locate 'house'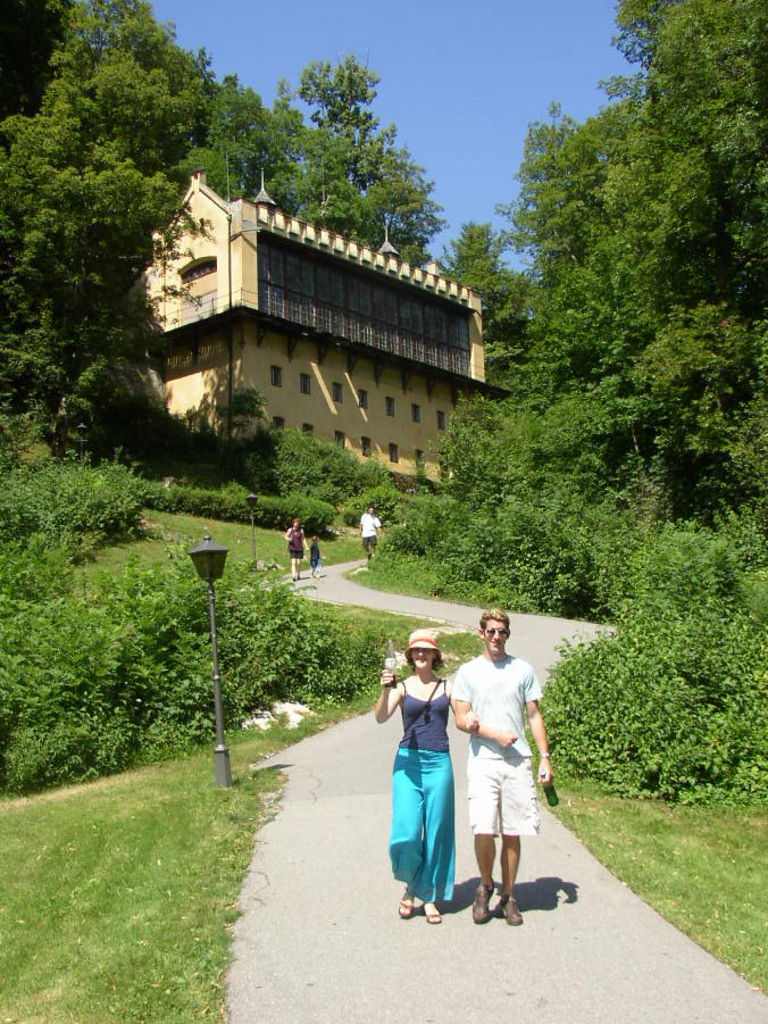
(left=118, top=168, right=518, bottom=498)
